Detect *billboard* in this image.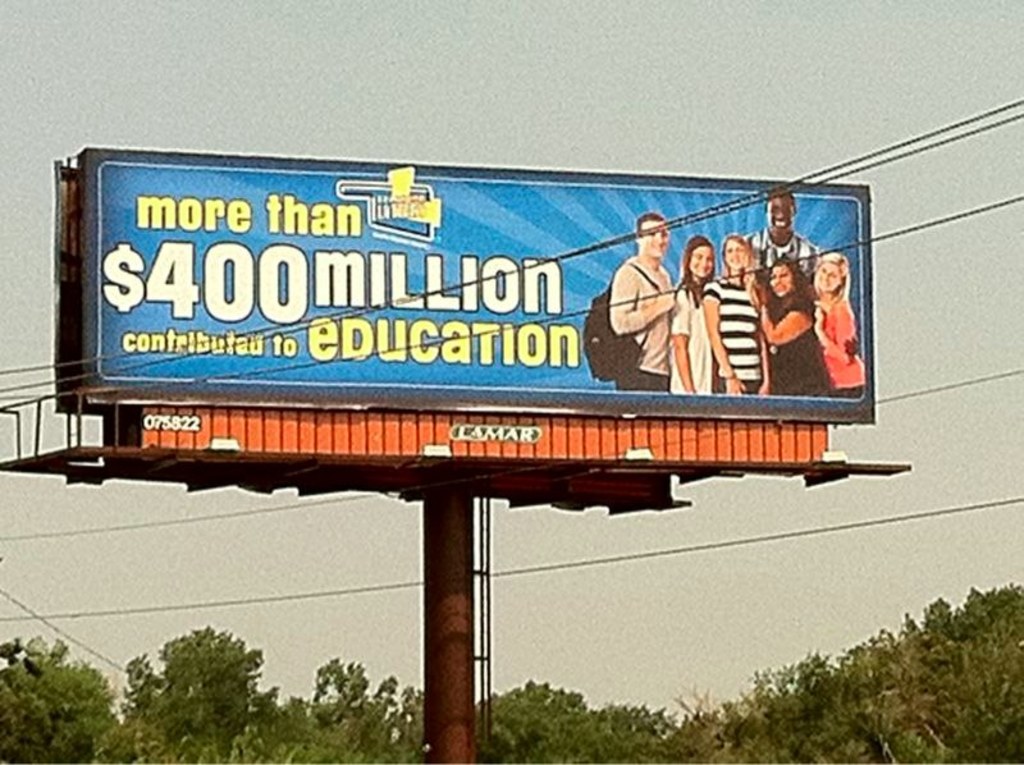
Detection: [120,404,823,476].
